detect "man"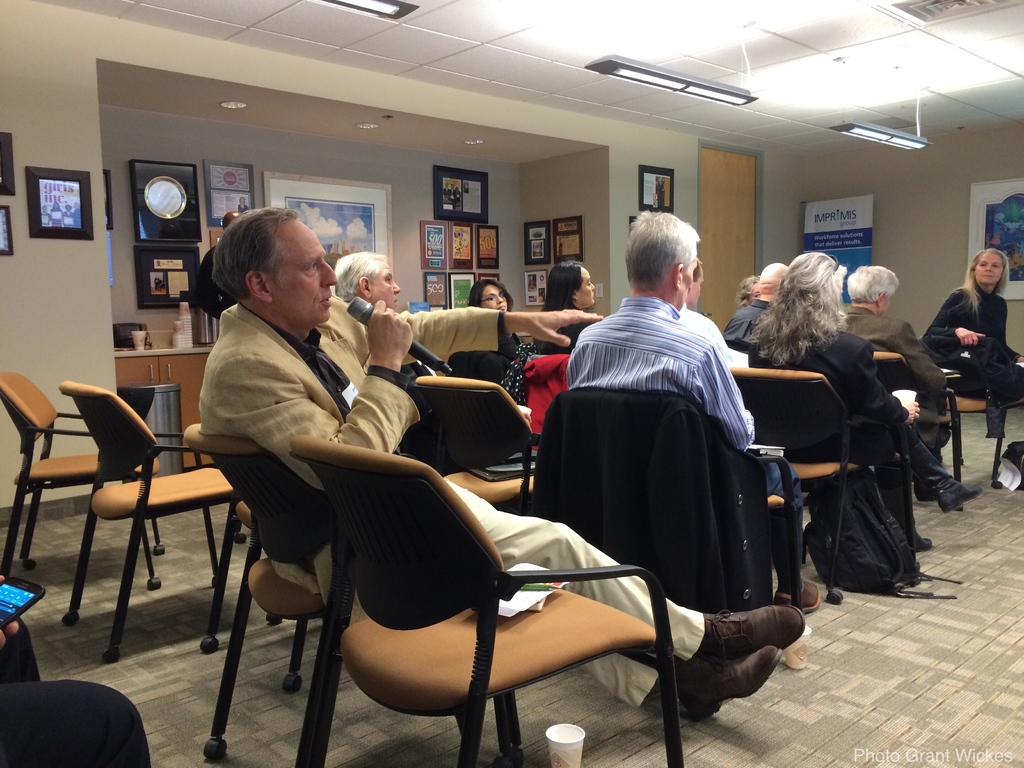
bbox=[332, 254, 412, 307]
